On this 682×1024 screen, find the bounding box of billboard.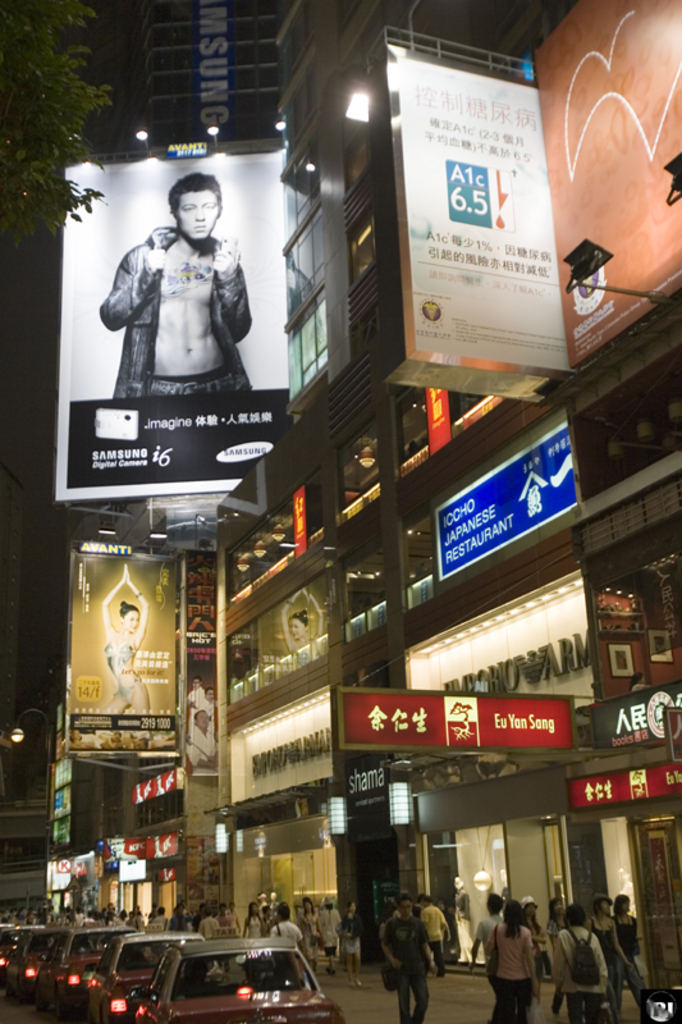
Bounding box: (x1=342, y1=682, x2=573, y2=741).
